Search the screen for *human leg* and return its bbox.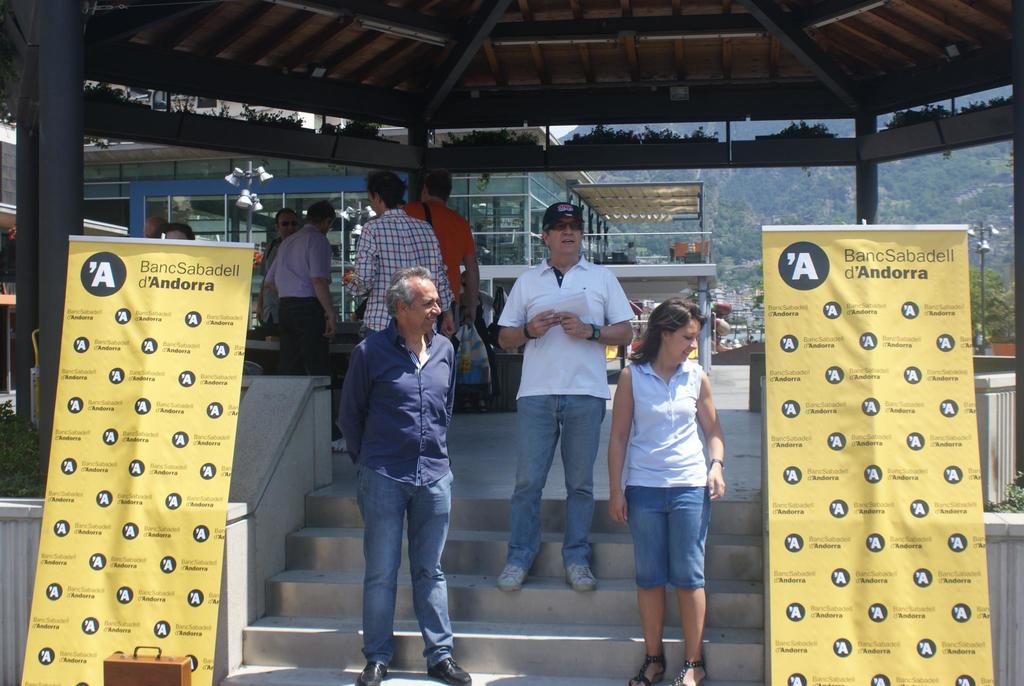
Found: (x1=360, y1=489, x2=406, y2=685).
